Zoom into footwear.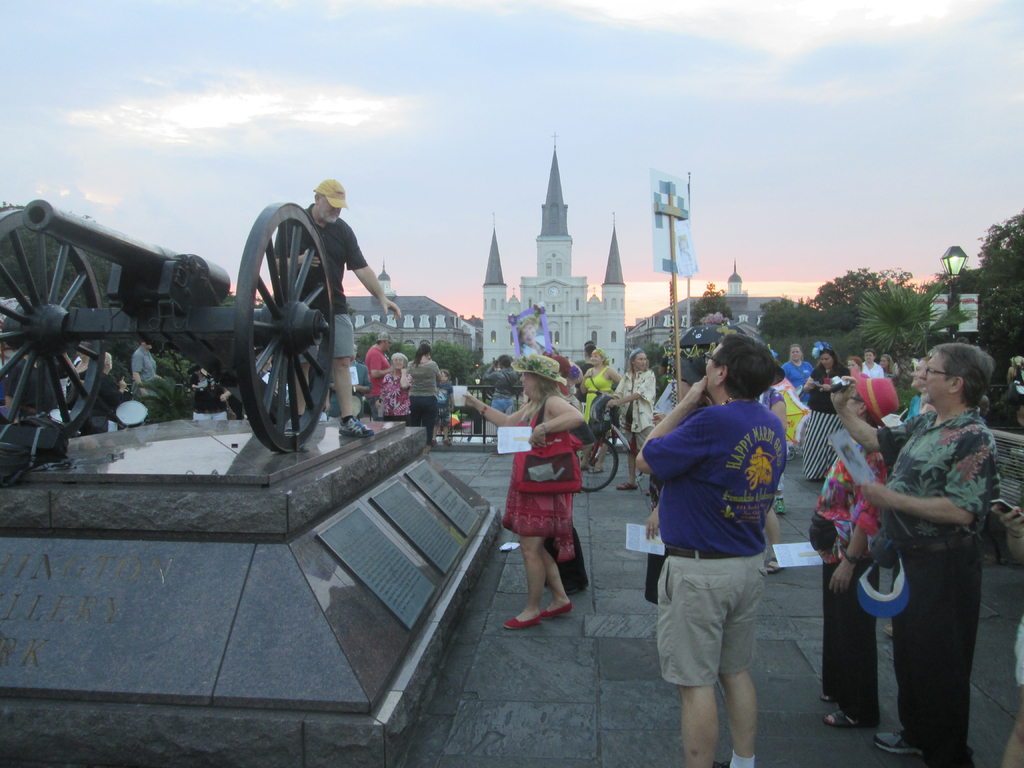
Zoom target: l=543, t=601, r=570, b=620.
